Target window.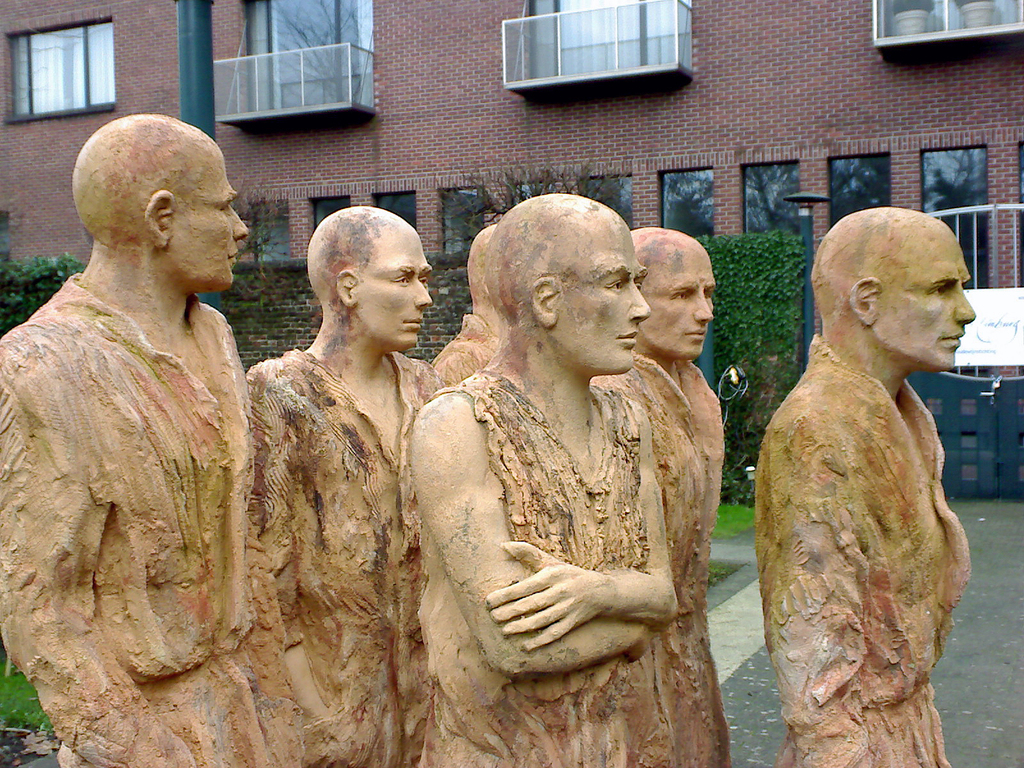
Target region: 10, 1, 103, 109.
